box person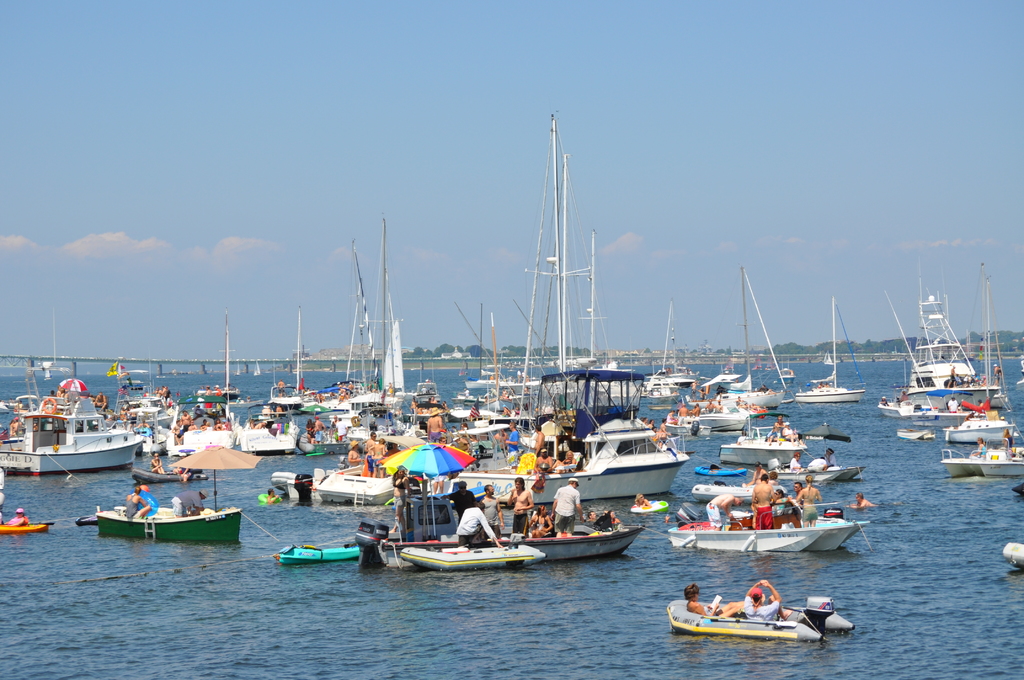
(left=95, top=391, right=108, bottom=408)
